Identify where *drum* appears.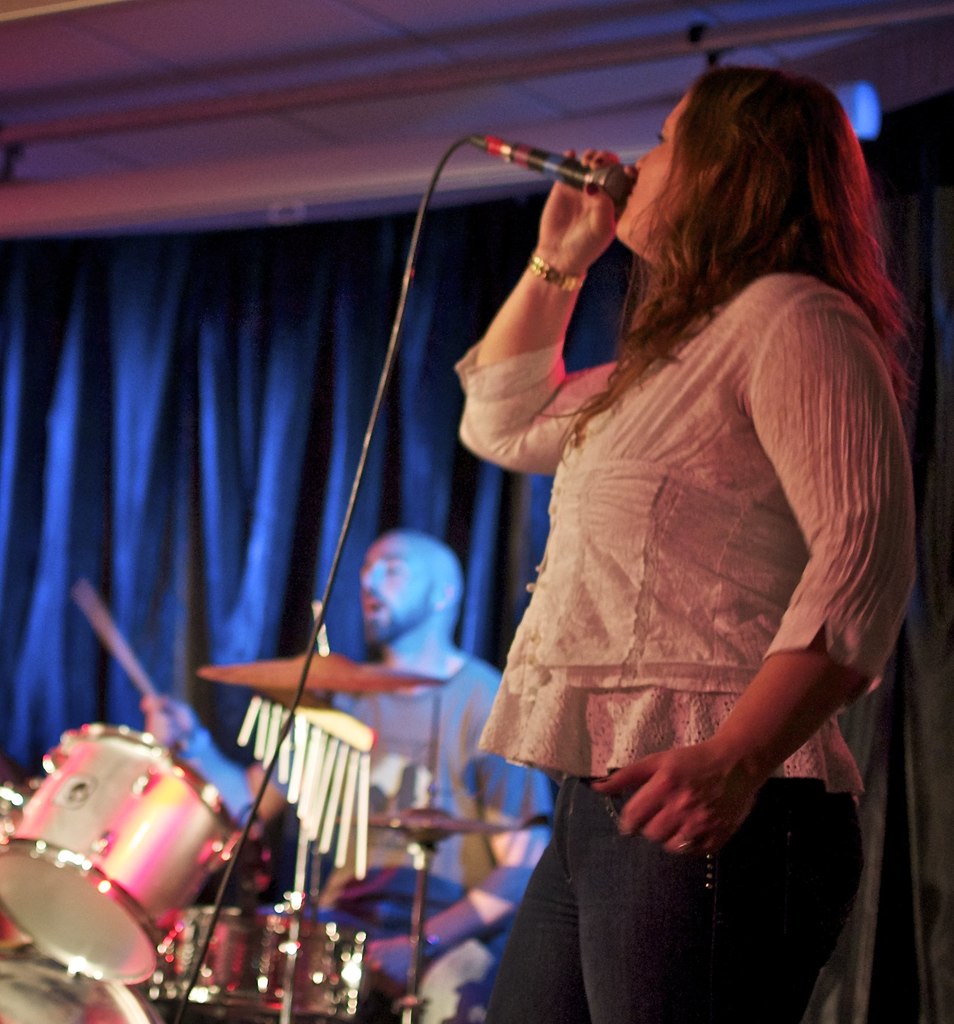
Appears at {"x1": 0, "y1": 721, "x2": 233, "y2": 982}.
